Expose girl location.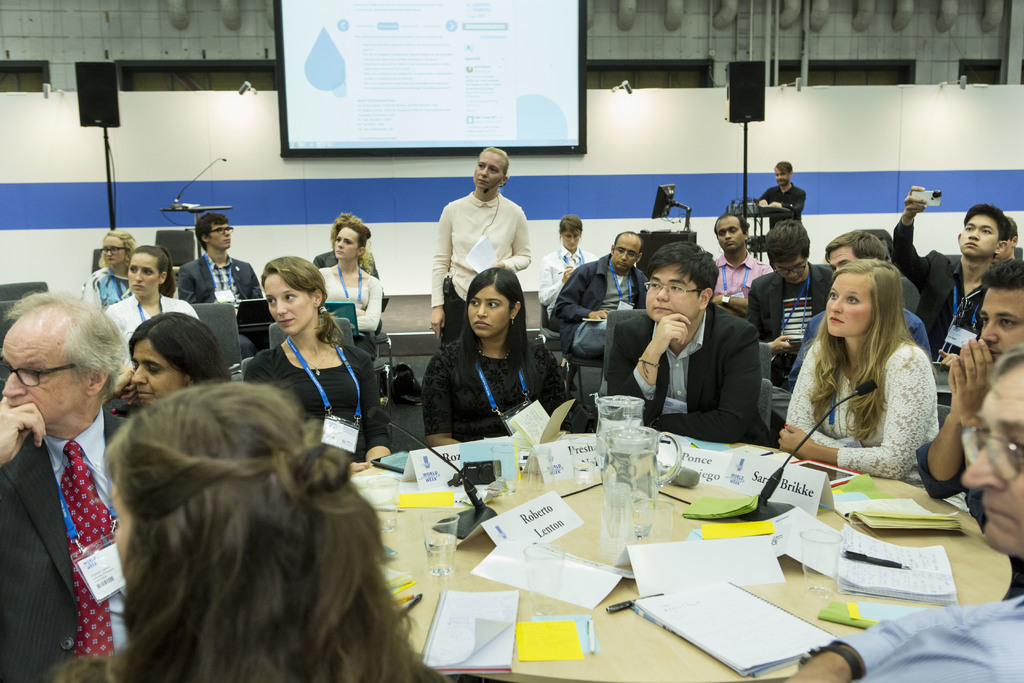
Exposed at BBox(777, 259, 980, 529).
